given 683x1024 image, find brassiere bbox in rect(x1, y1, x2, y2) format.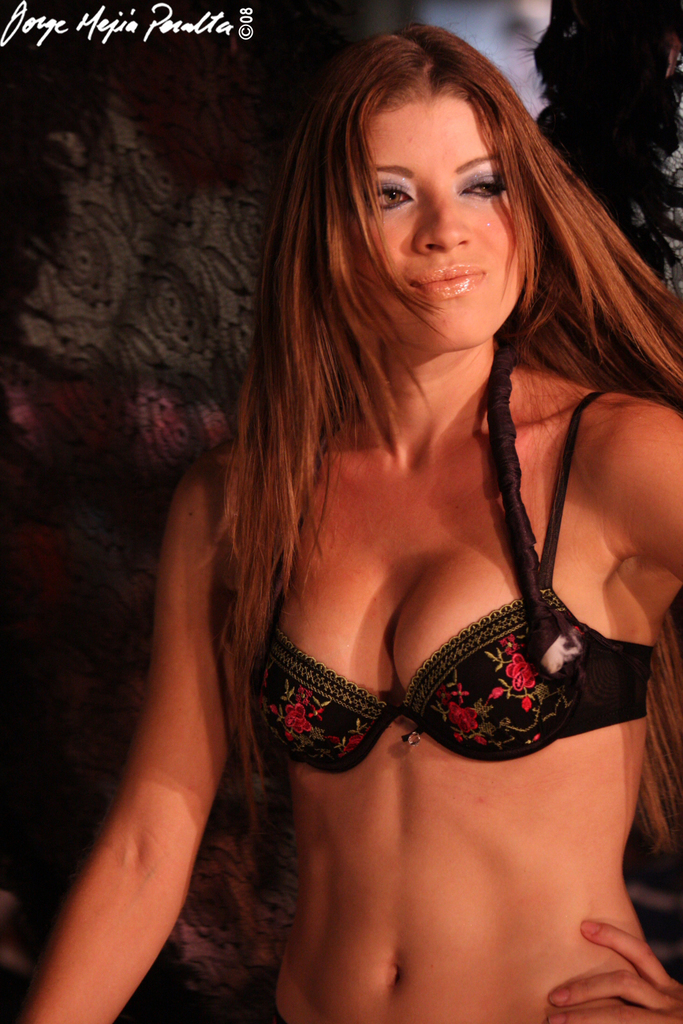
rect(251, 353, 658, 782).
